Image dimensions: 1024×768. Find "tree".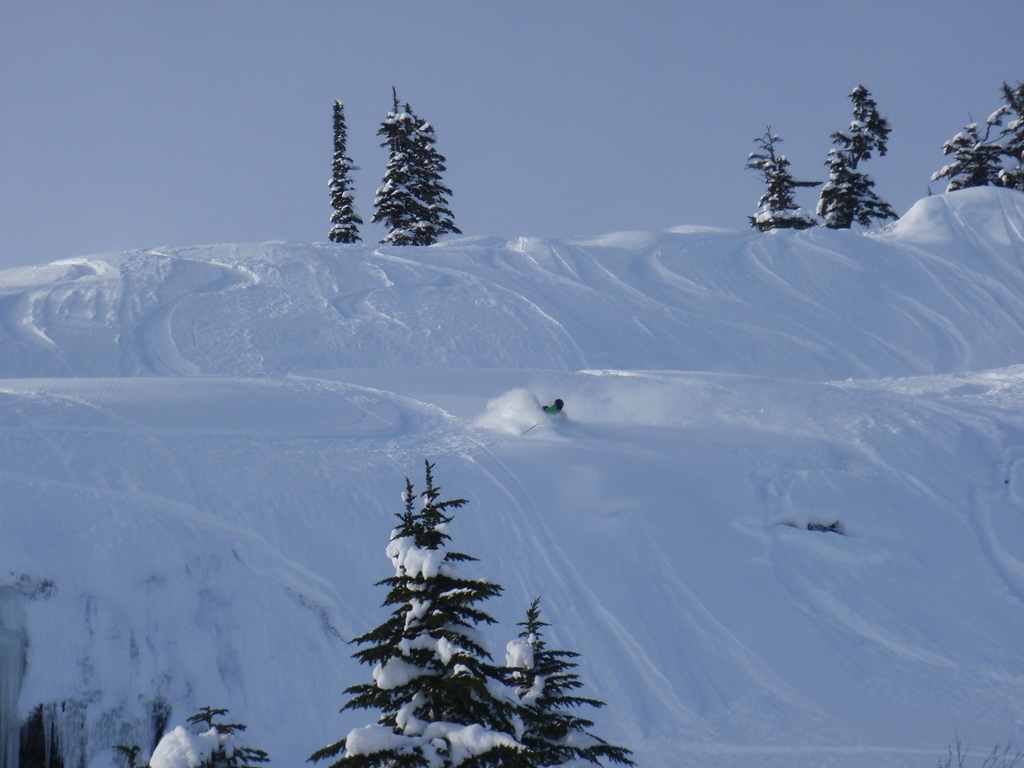
310,477,490,767.
